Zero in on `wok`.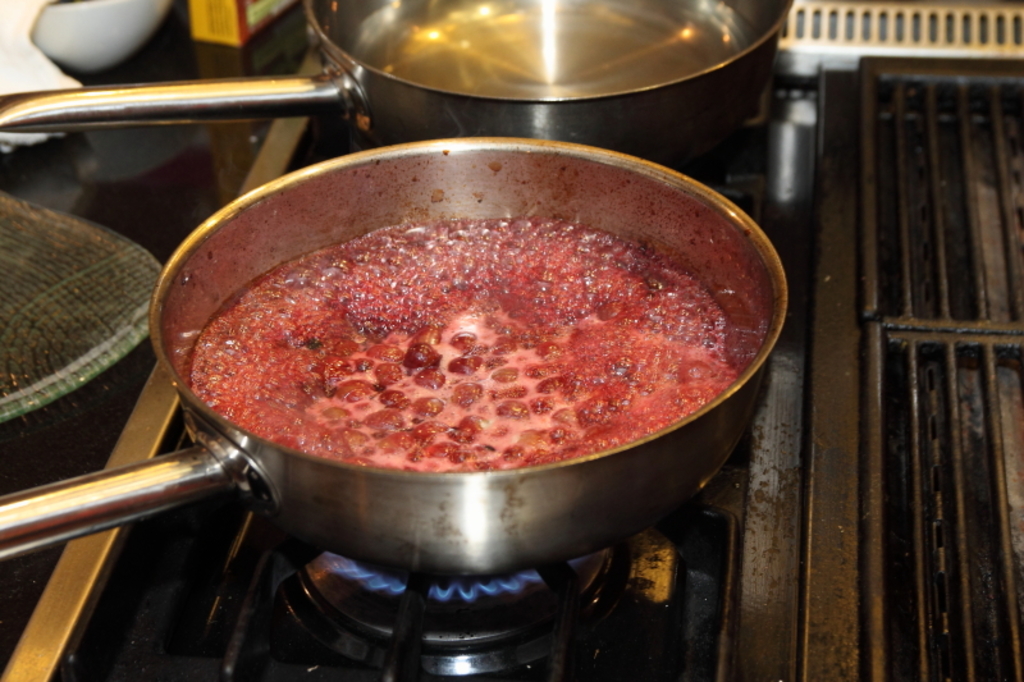
Zeroed in: {"left": 0, "top": 0, "right": 790, "bottom": 154}.
